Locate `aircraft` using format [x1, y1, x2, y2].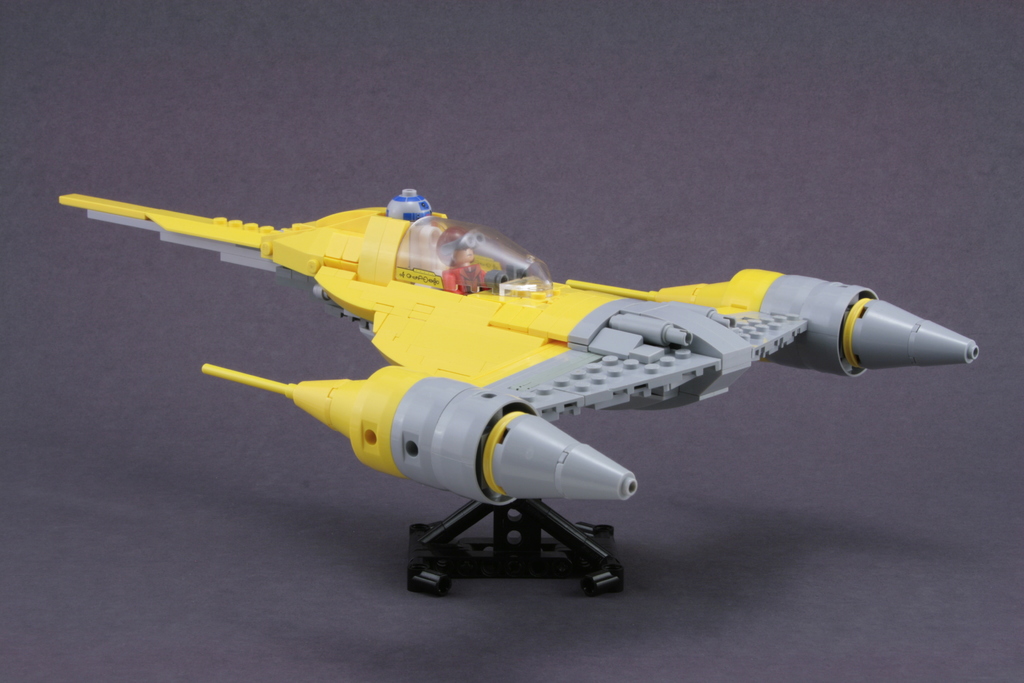
[81, 121, 978, 577].
